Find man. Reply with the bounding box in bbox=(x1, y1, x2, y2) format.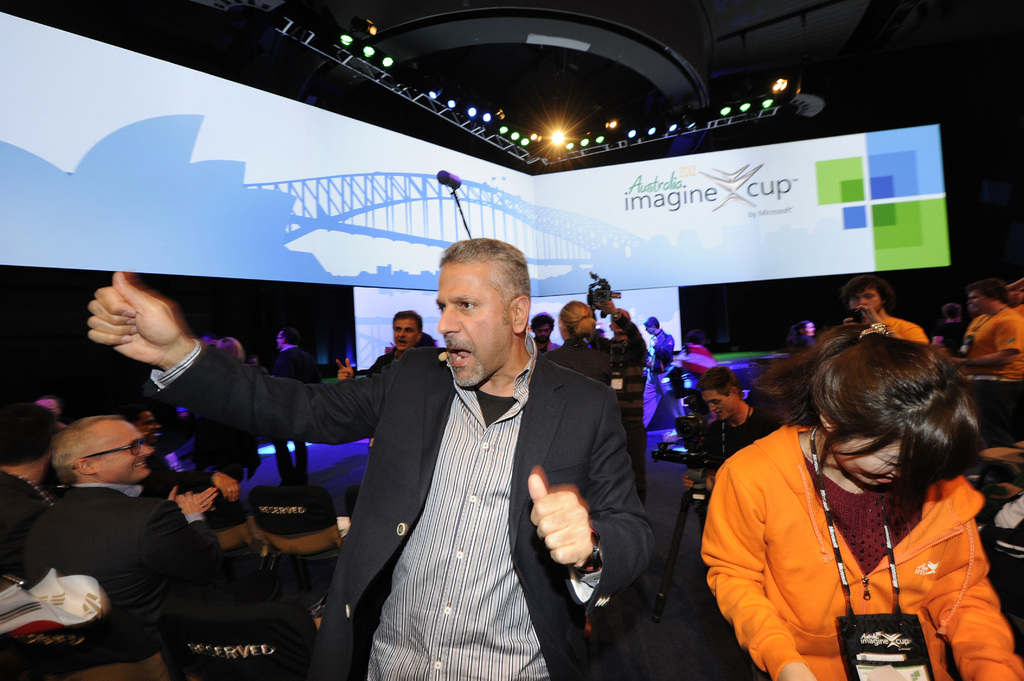
bbox=(335, 305, 435, 381).
